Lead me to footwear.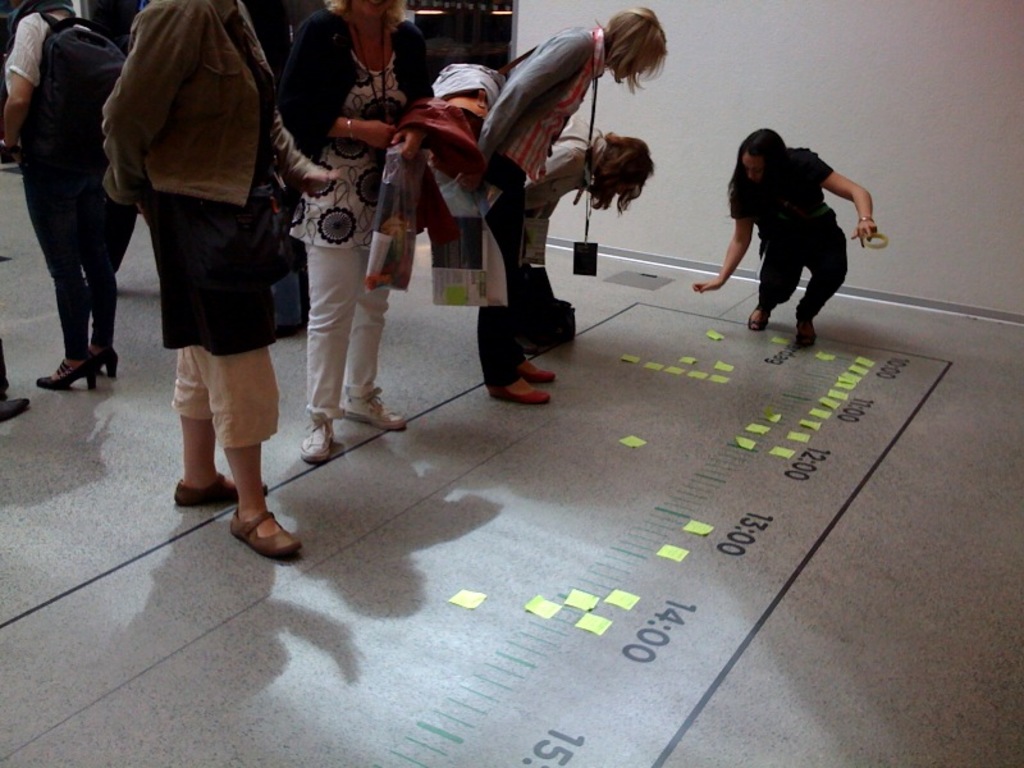
Lead to (x1=518, y1=355, x2=552, y2=379).
